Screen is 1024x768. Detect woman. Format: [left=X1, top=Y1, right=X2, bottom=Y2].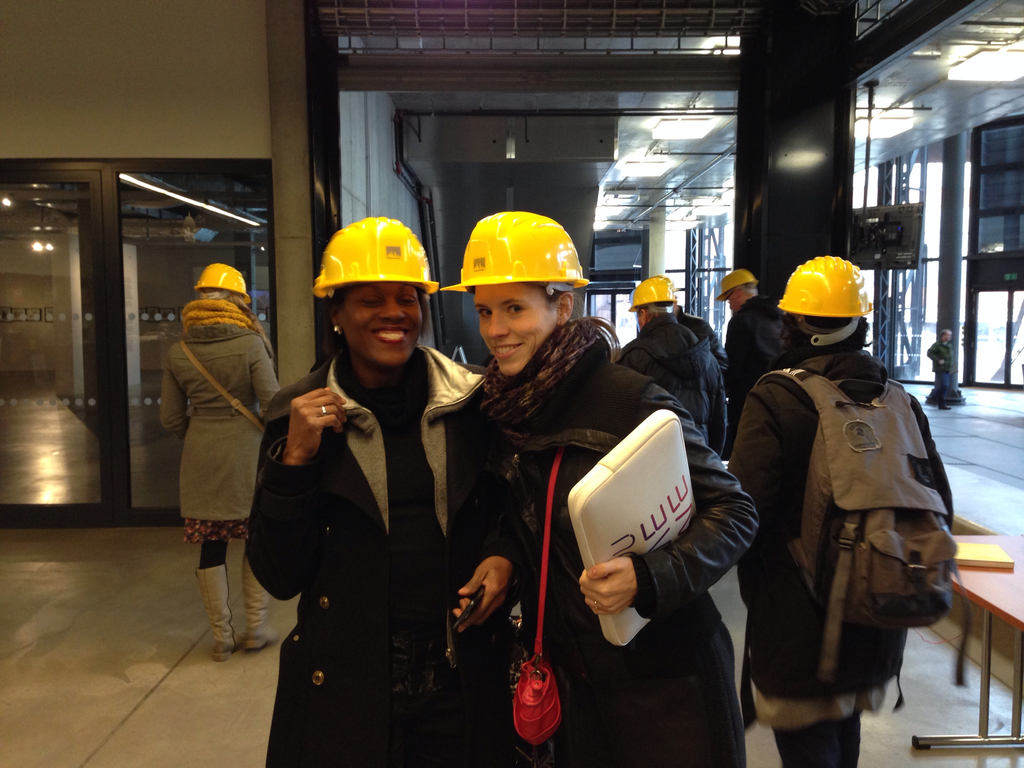
[left=720, top=253, right=953, bottom=767].
